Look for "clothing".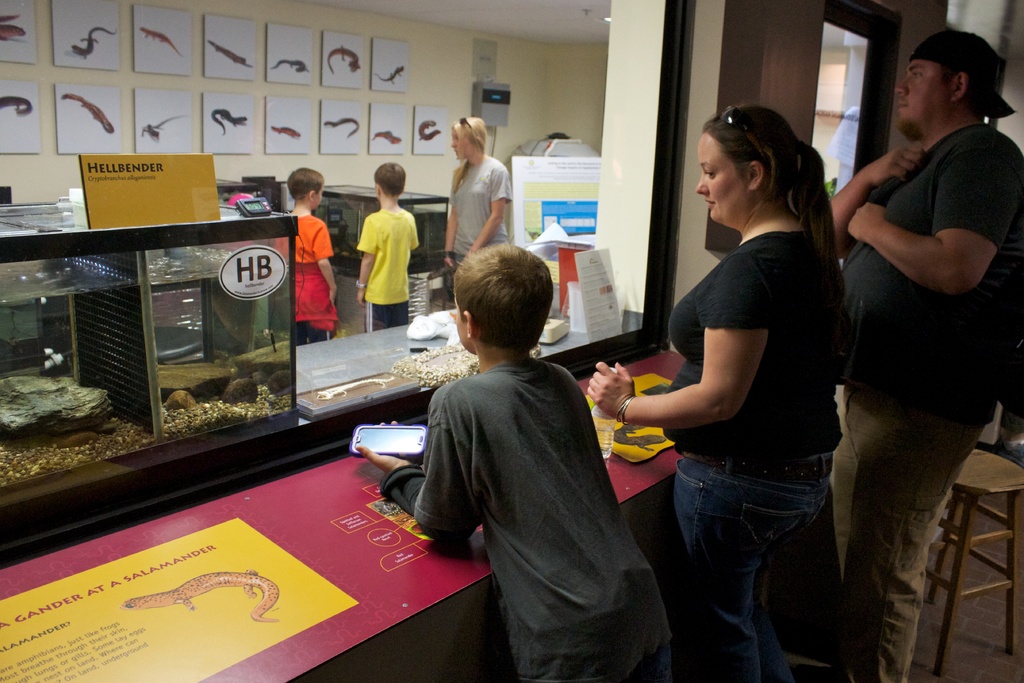
Found: box=[418, 355, 703, 682].
